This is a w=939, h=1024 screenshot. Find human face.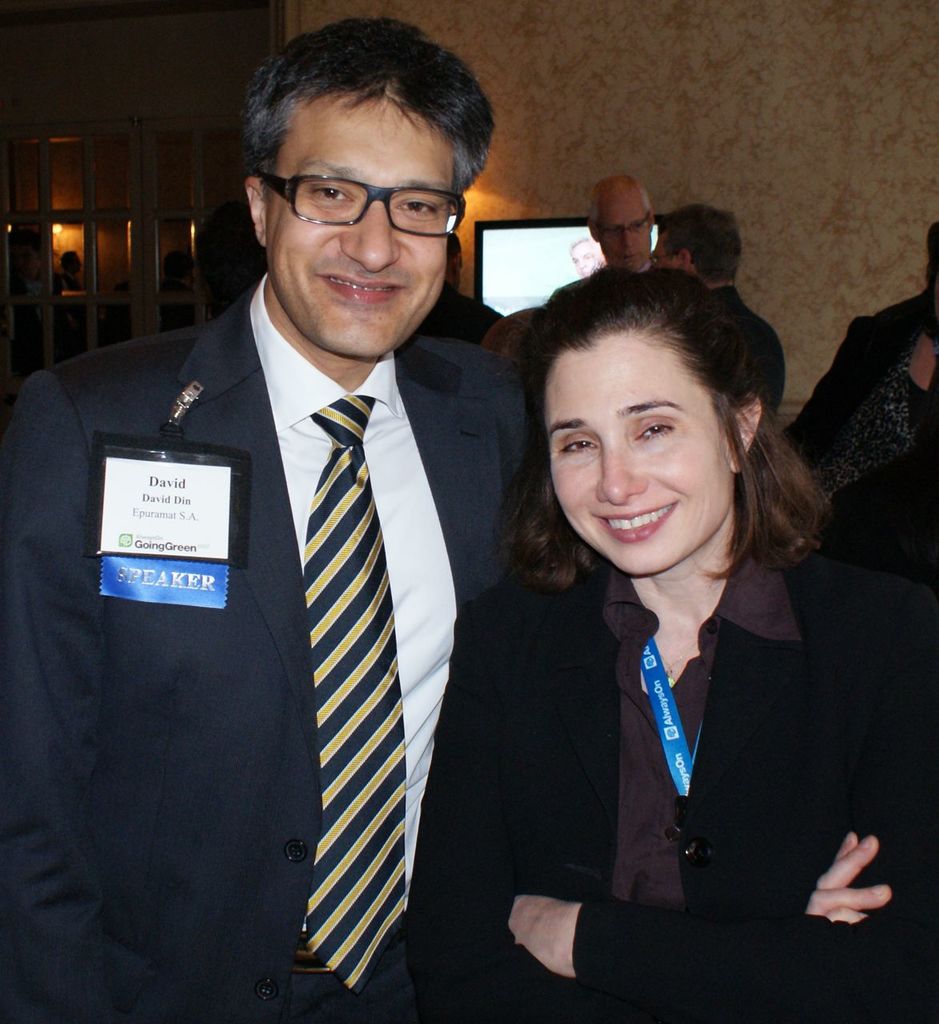
Bounding box: bbox=(650, 222, 677, 275).
